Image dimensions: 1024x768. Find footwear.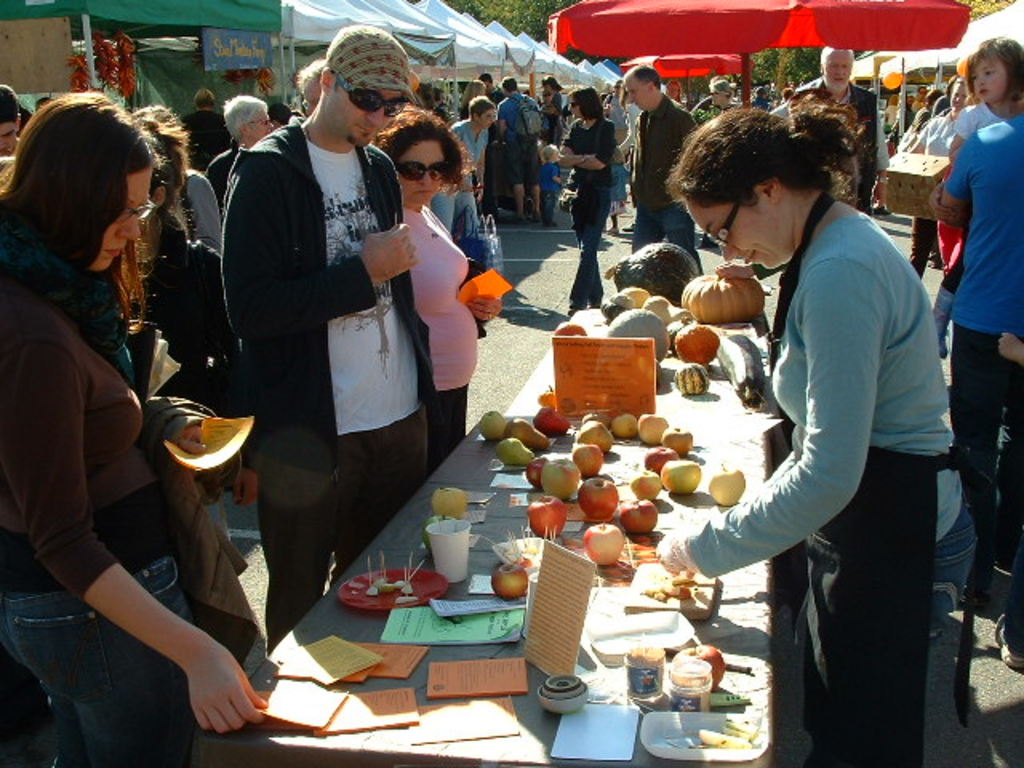
<bbox>533, 208, 536, 218</bbox>.
